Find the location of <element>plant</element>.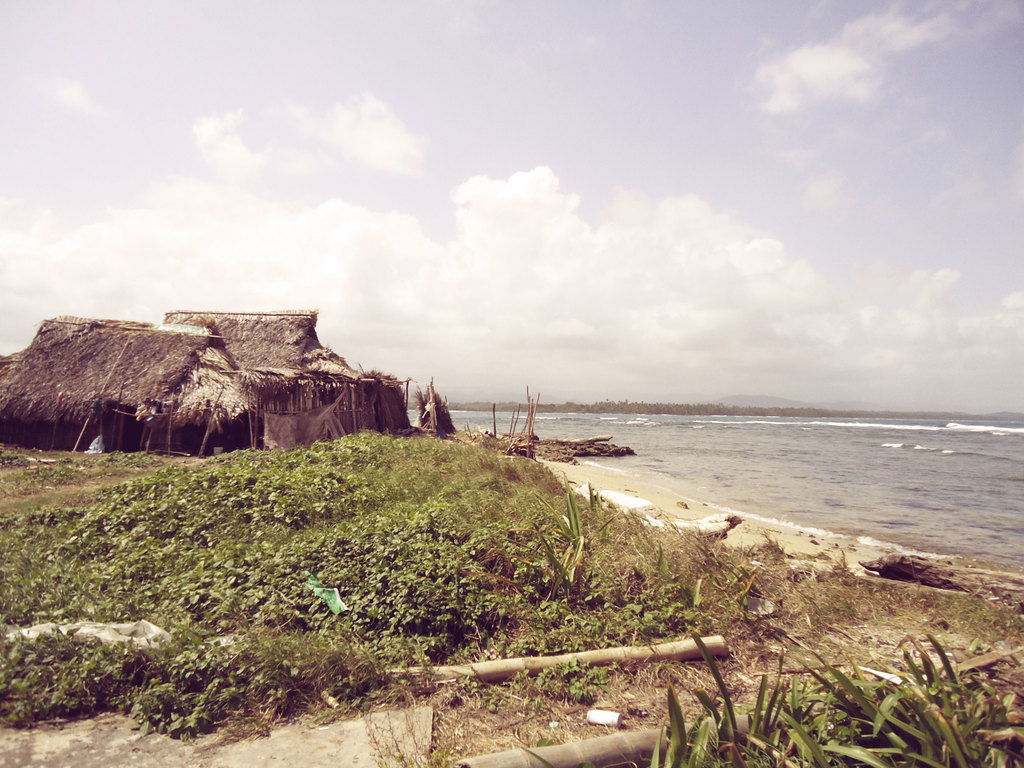
Location: <bbox>821, 668, 897, 767</bbox>.
